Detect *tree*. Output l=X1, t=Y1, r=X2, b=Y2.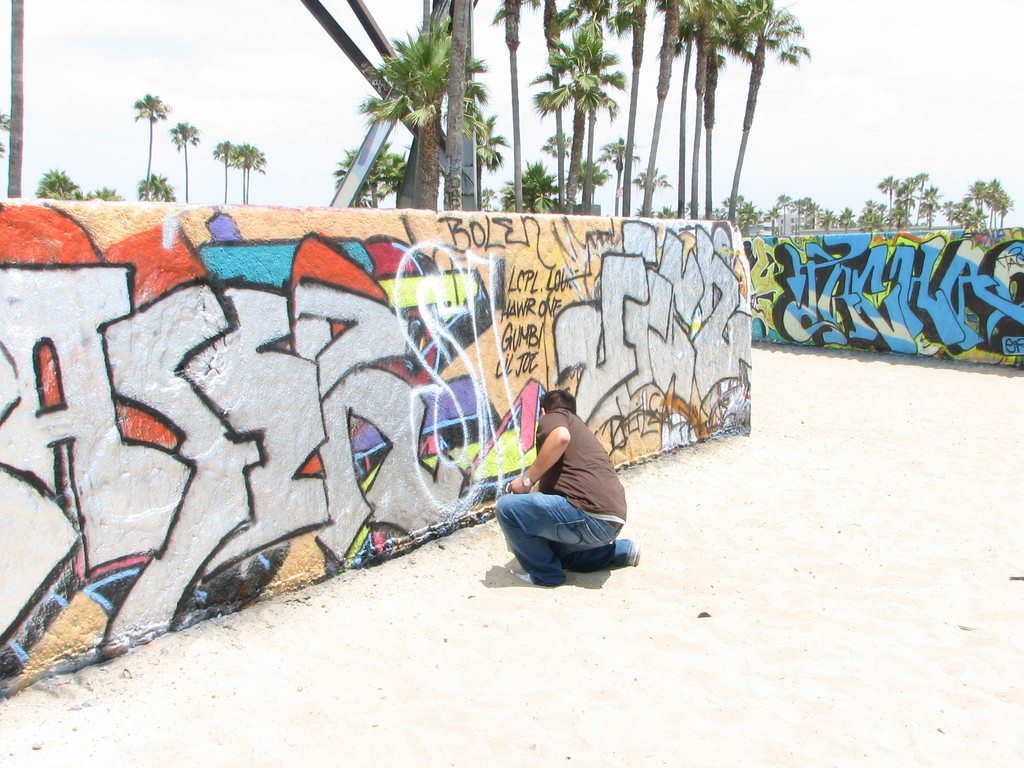
l=329, t=145, r=403, b=209.
